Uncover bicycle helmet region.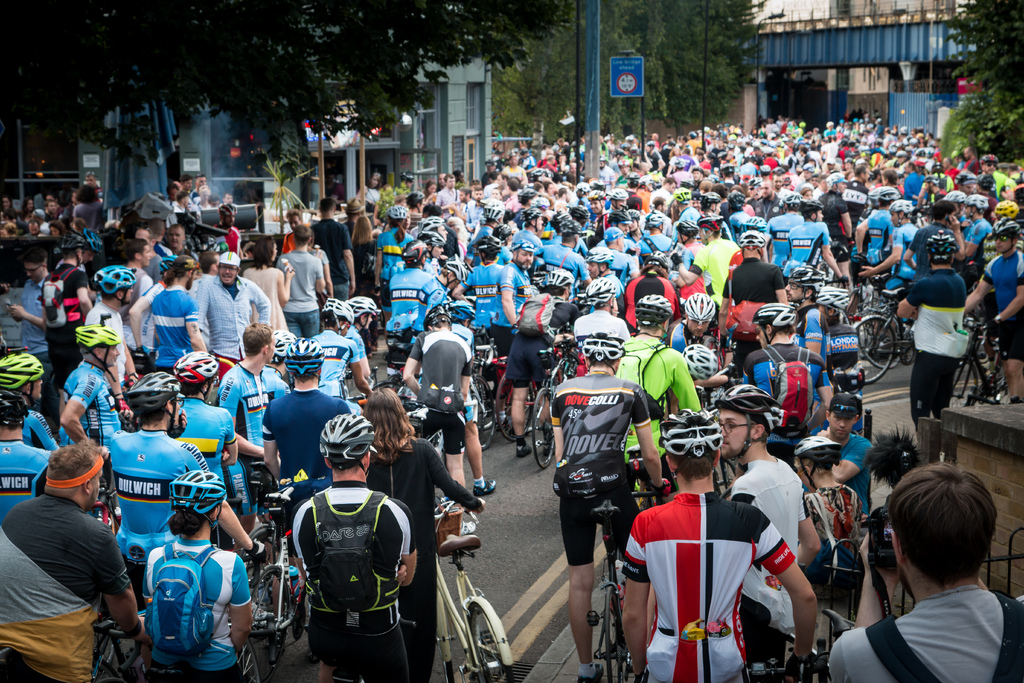
Uncovered: (left=745, top=215, right=766, bottom=227).
